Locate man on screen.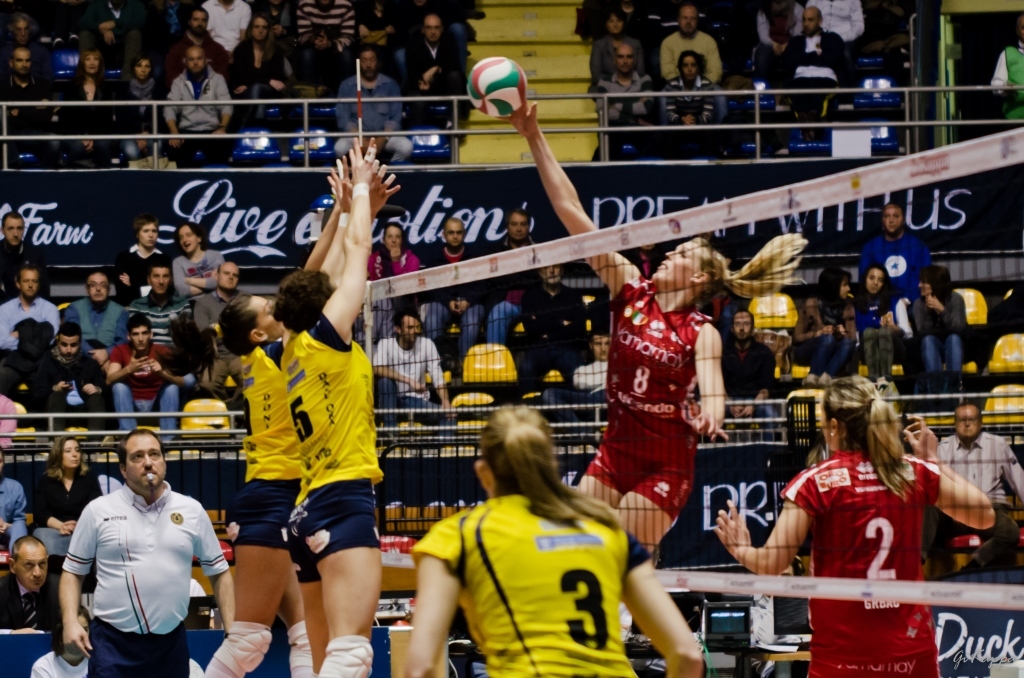
On screen at bbox=(940, 400, 1023, 506).
